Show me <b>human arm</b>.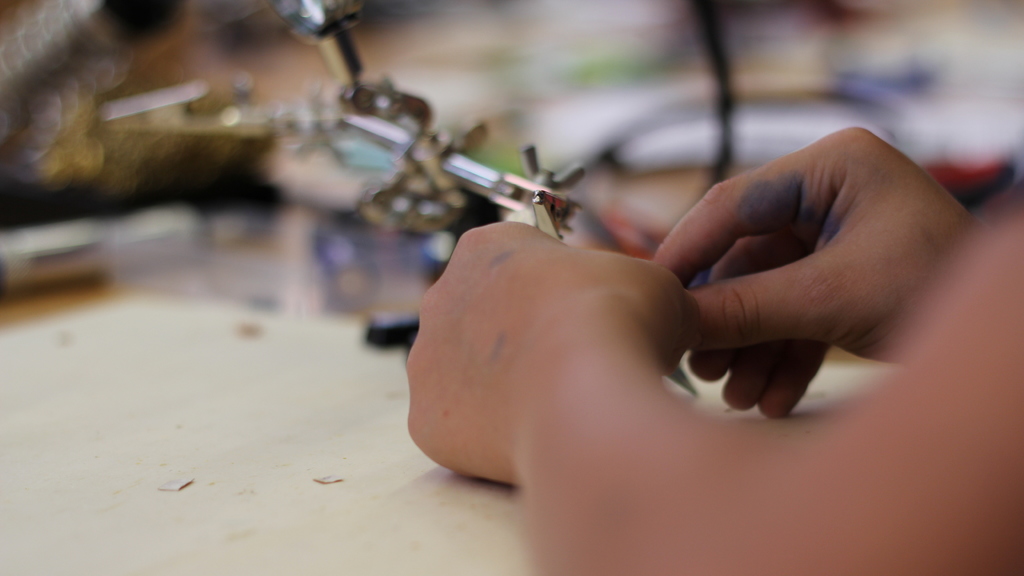
<b>human arm</b> is here: detection(650, 120, 975, 425).
